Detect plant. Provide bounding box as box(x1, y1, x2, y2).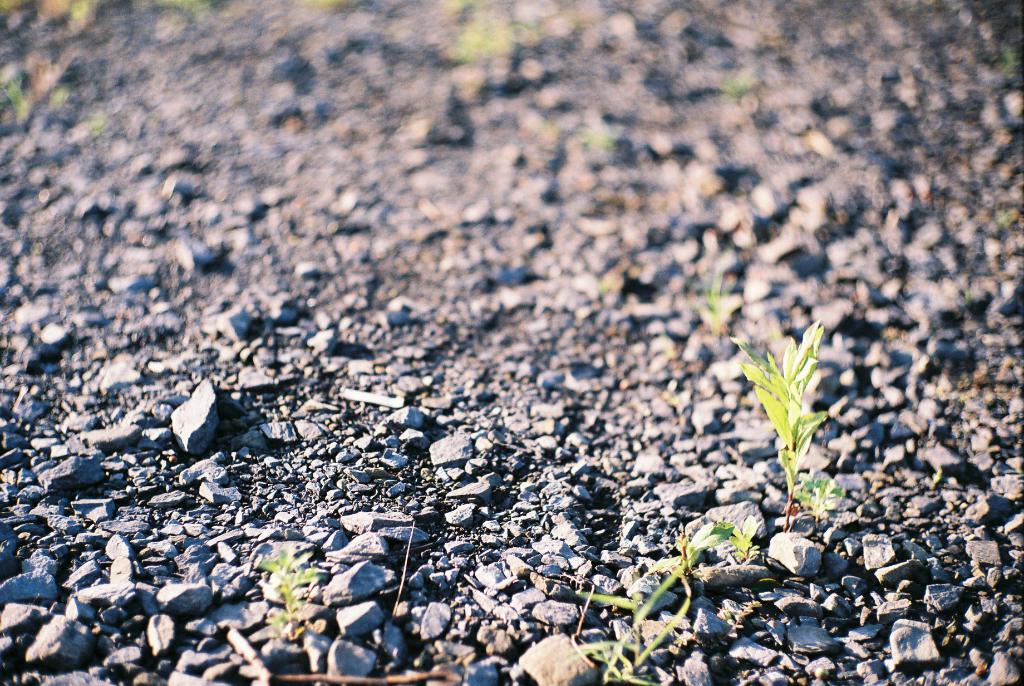
box(555, 516, 757, 685).
